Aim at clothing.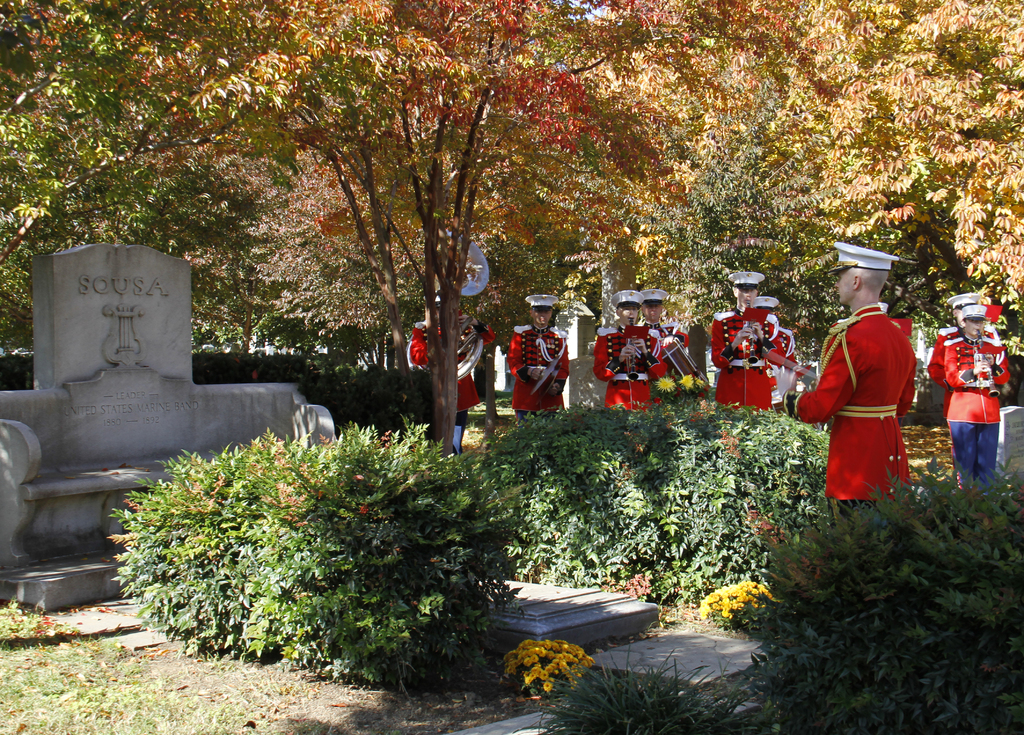
Aimed at 820 296 923 504.
